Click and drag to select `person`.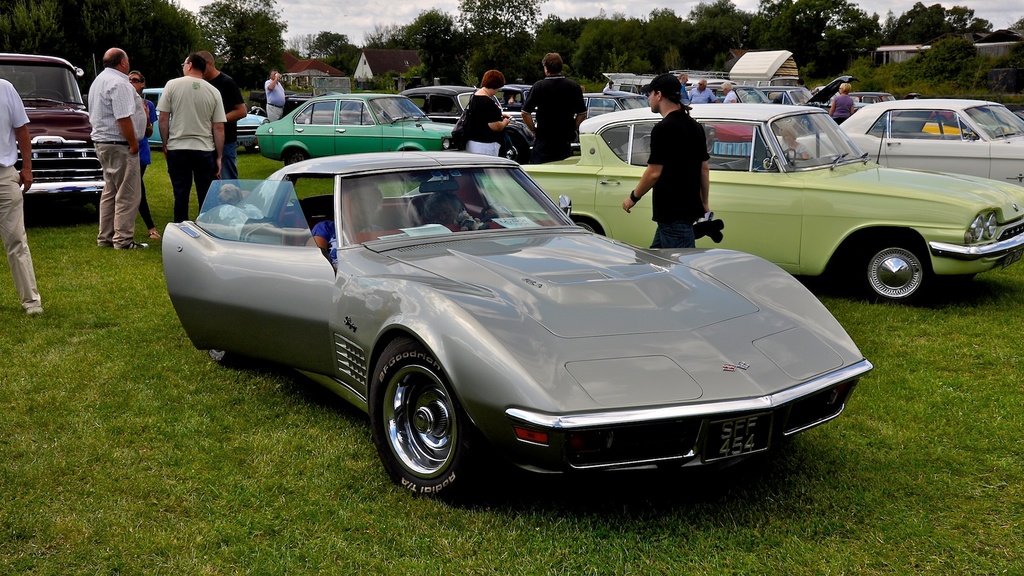
Selection: x1=307, y1=180, x2=396, y2=276.
